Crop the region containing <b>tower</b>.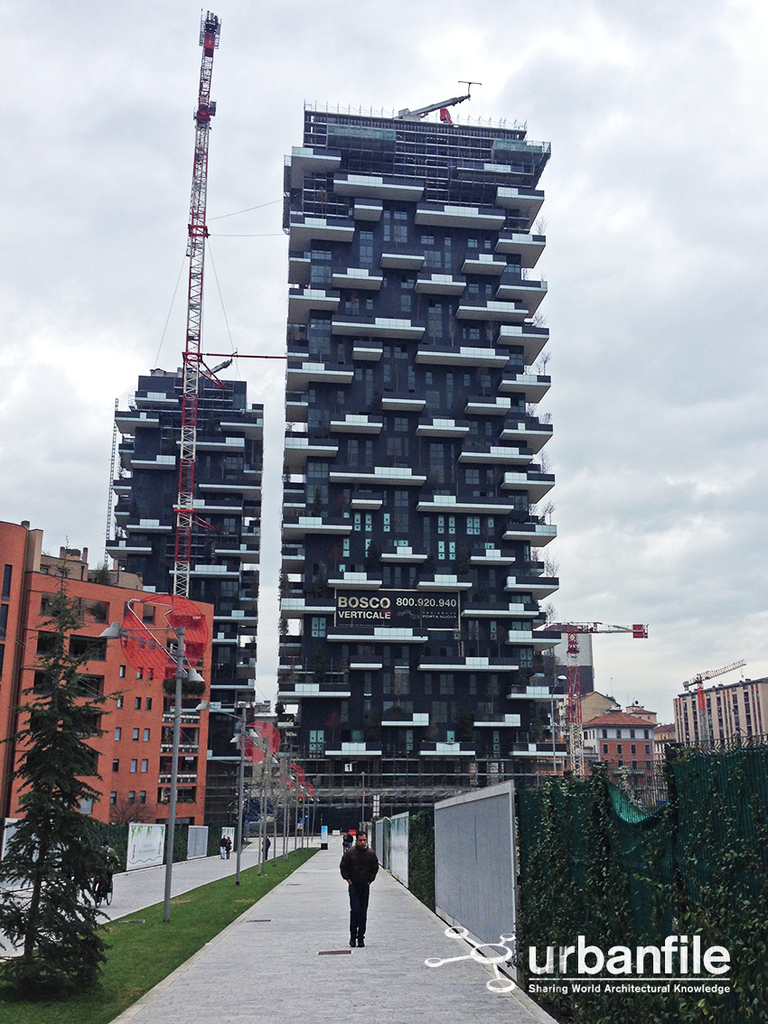
Crop region: box=[283, 115, 546, 802].
